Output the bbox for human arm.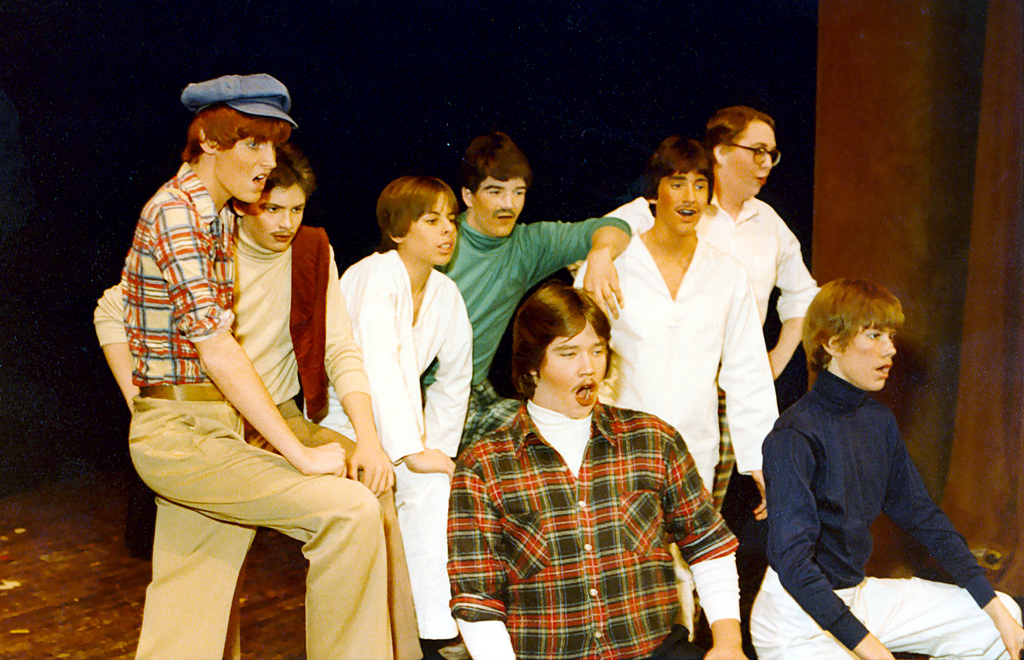
box=[96, 268, 134, 415].
